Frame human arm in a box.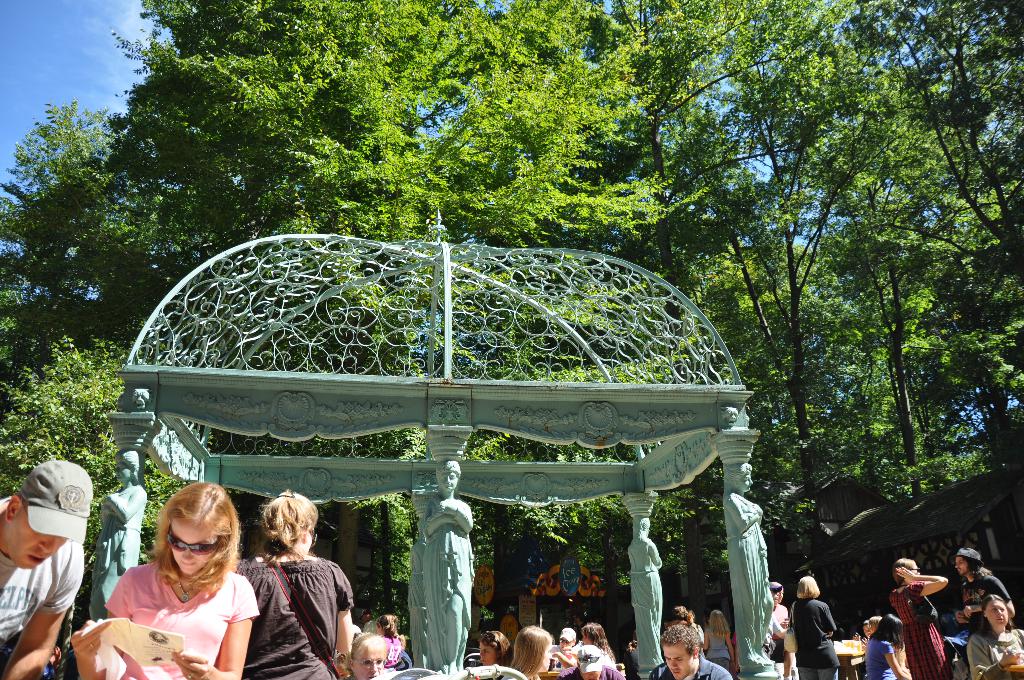
bbox=[417, 503, 462, 534].
